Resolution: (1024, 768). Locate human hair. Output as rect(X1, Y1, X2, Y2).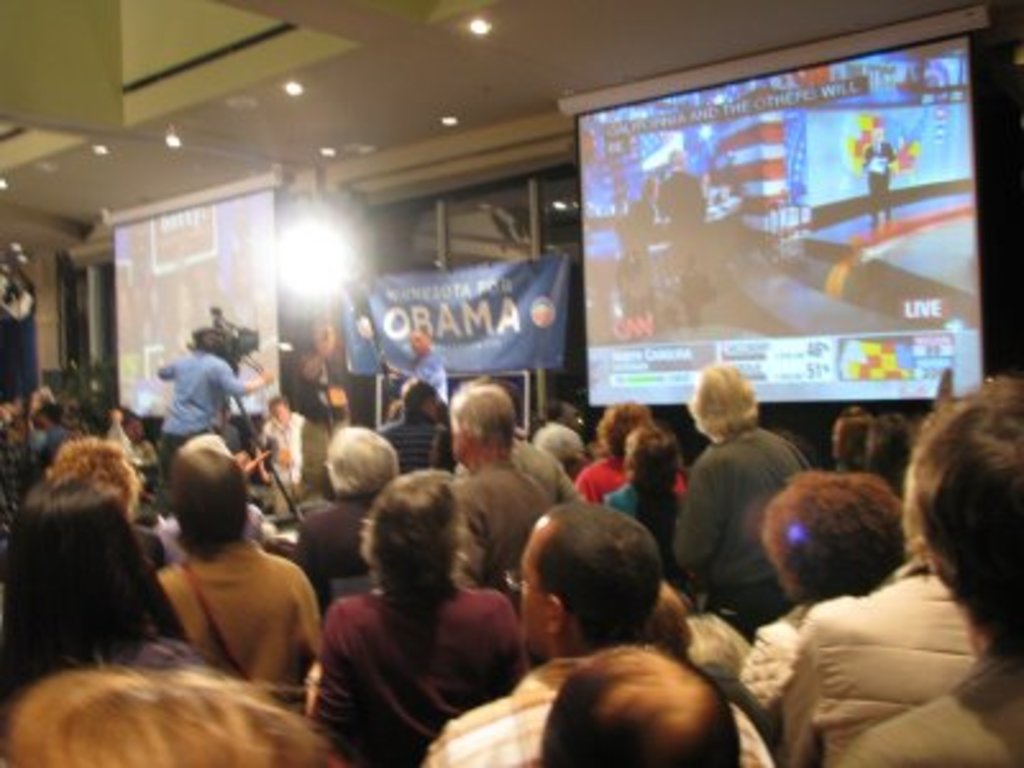
rect(763, 471, 914, 599).
